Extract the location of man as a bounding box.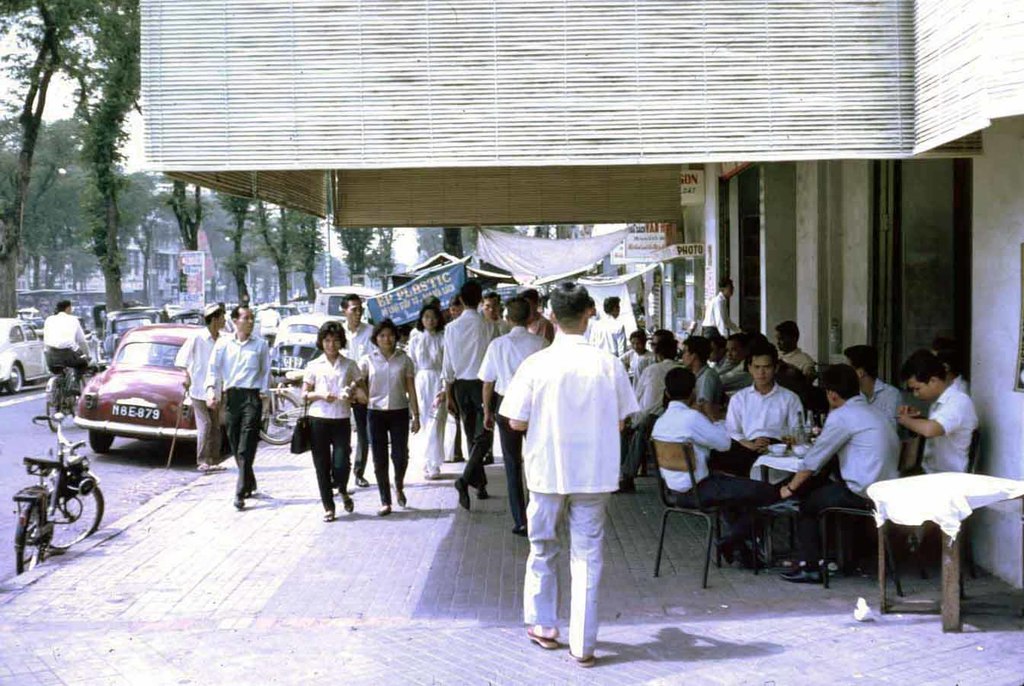
box(776, 322, 820, 382).
